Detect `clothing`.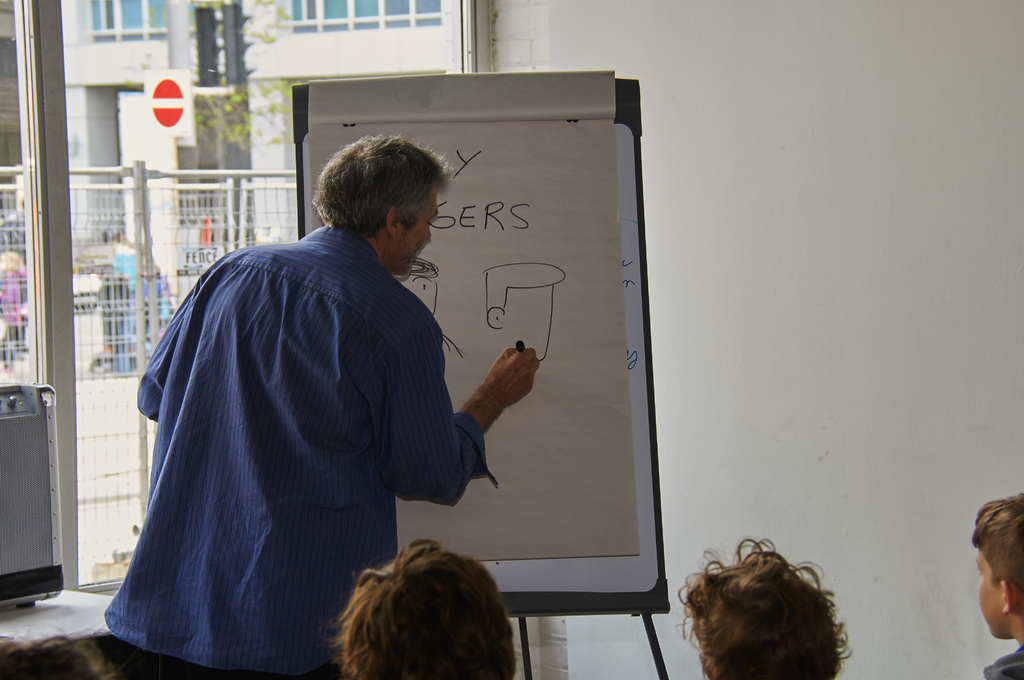
Detected at detection(984, 645, 1023, 679).
